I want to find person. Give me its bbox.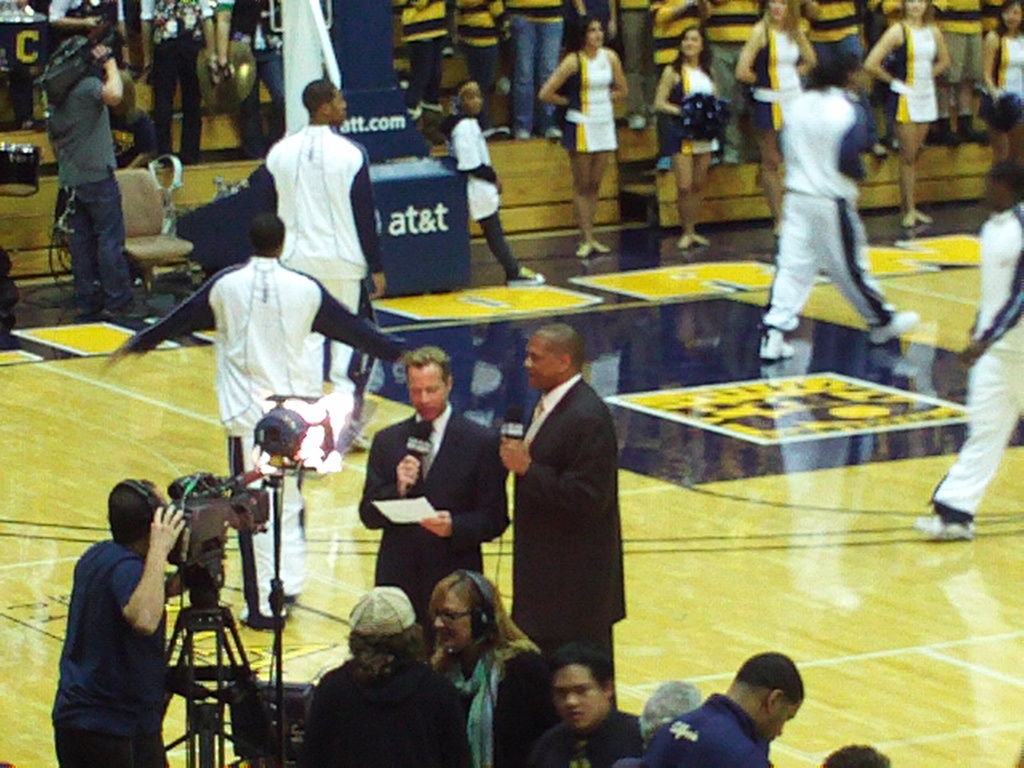
(left=822, top=743, right=901, bottom=767).
